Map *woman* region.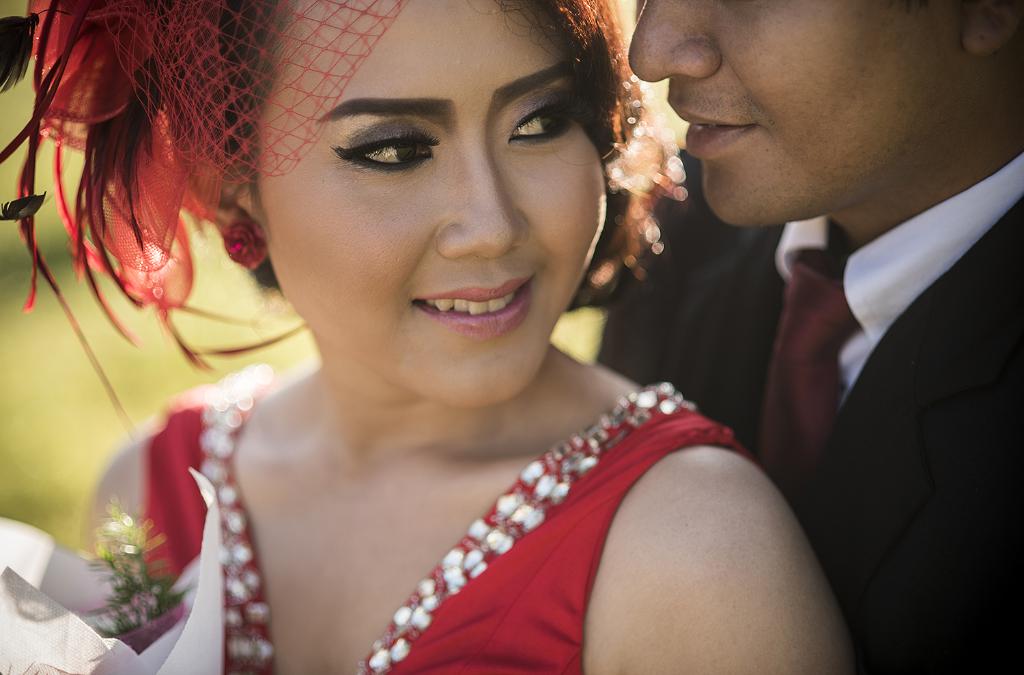
Mapped to l=0, t=0, r=903, b=674.
